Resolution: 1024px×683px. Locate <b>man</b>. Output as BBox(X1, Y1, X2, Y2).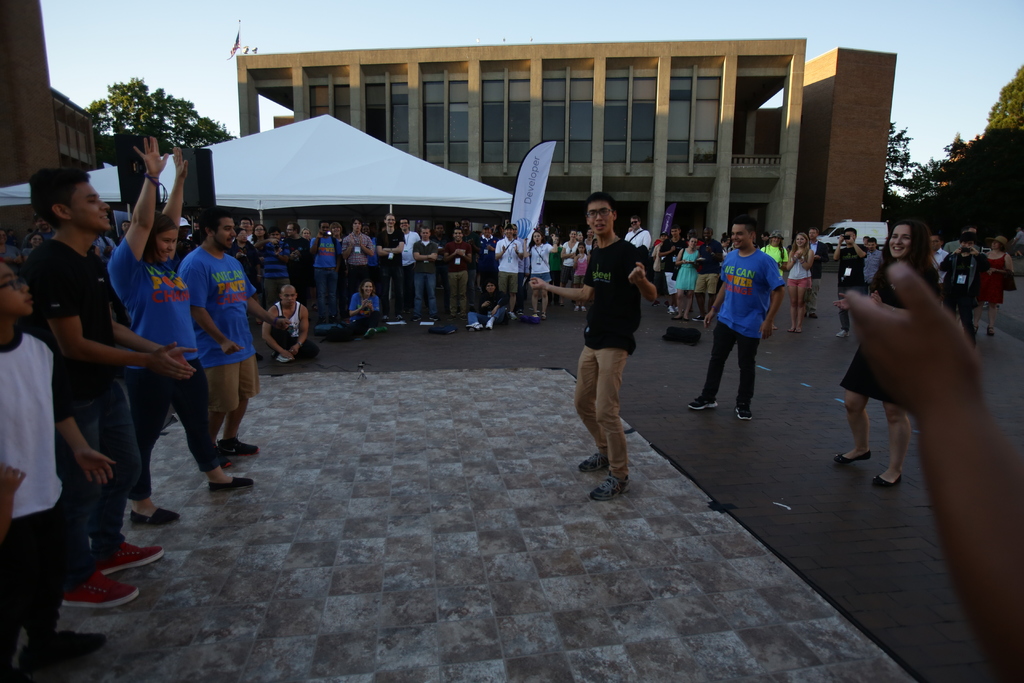
BBox(9, 153, 200, 615).
